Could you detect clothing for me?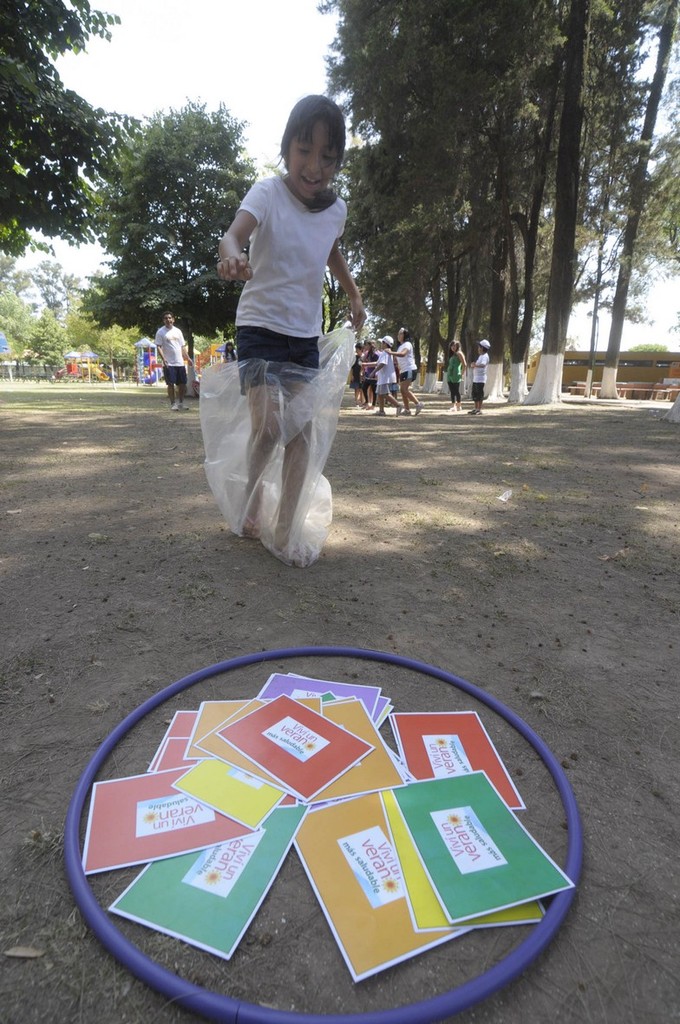
Detection result: pyautogui.locateOnScreen(352, 356, 364, 389).
